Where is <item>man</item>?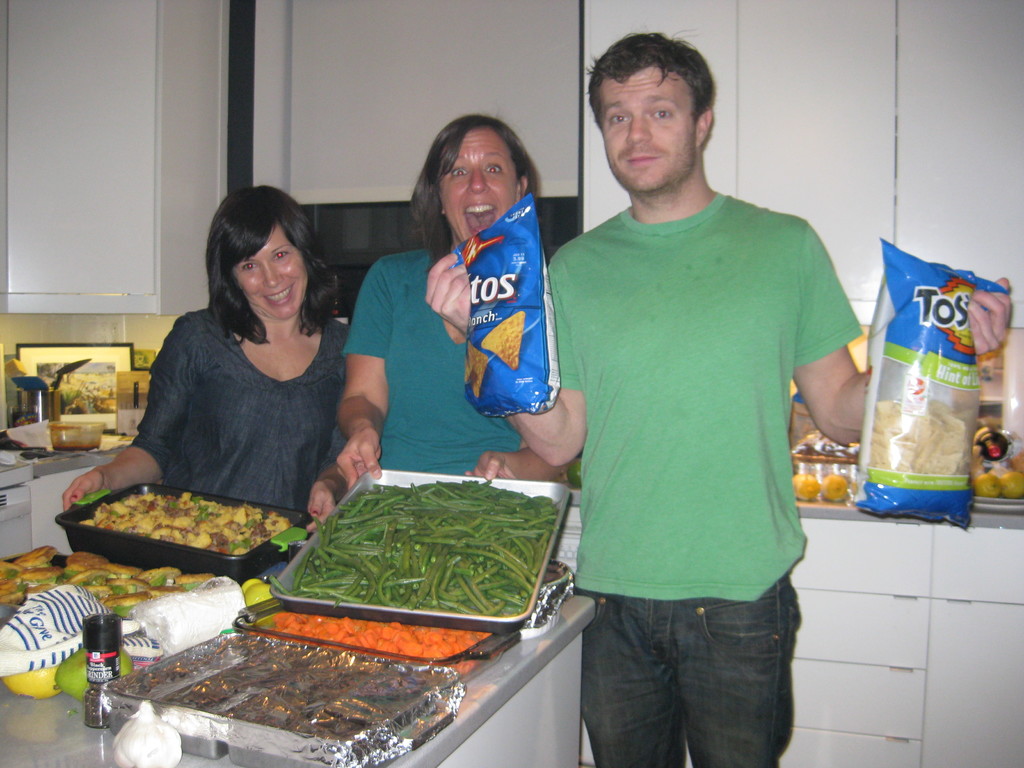
box(429, 29, 1009, 767).
